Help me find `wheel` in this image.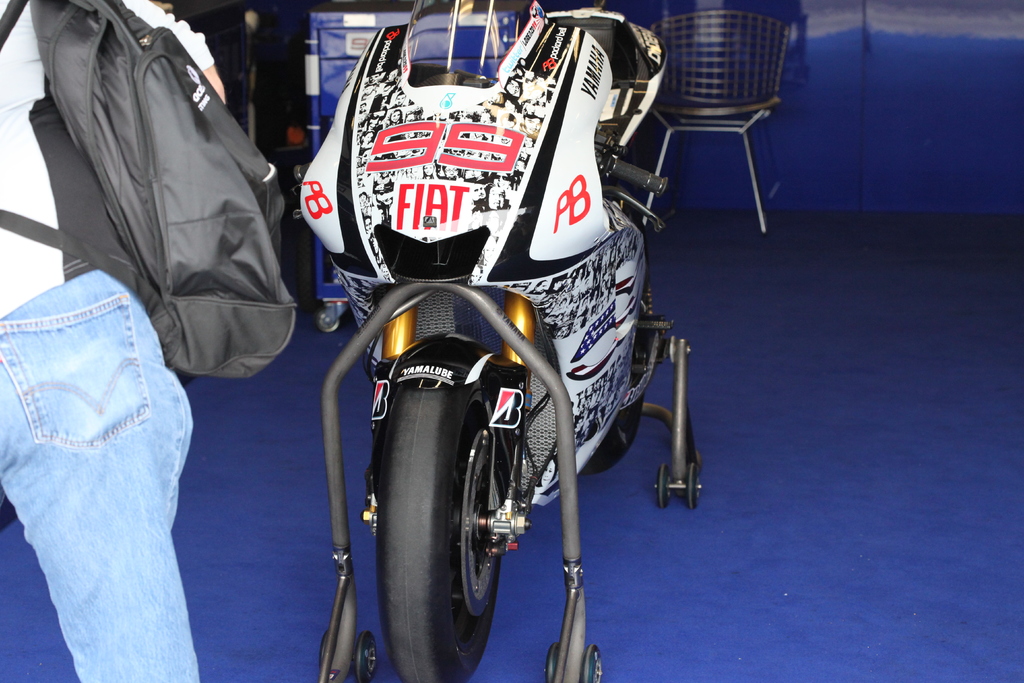
Found it: Rect(687, 464, 701, 507).
